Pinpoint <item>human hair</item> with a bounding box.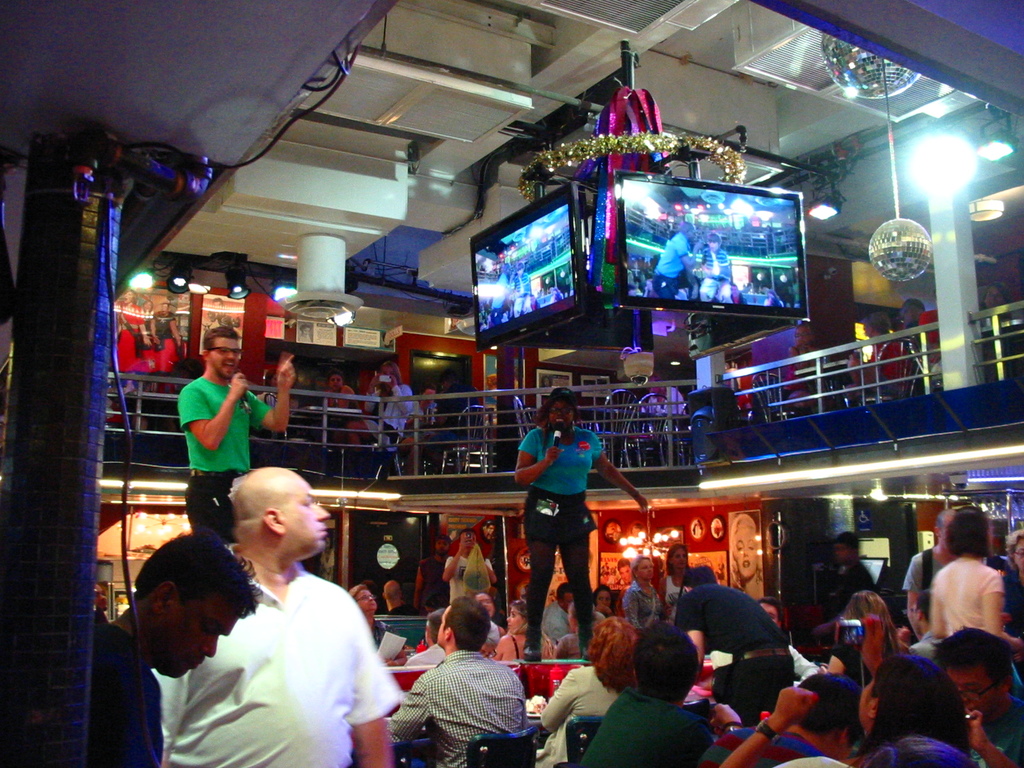
BBox(444, 594, 490, 653).
